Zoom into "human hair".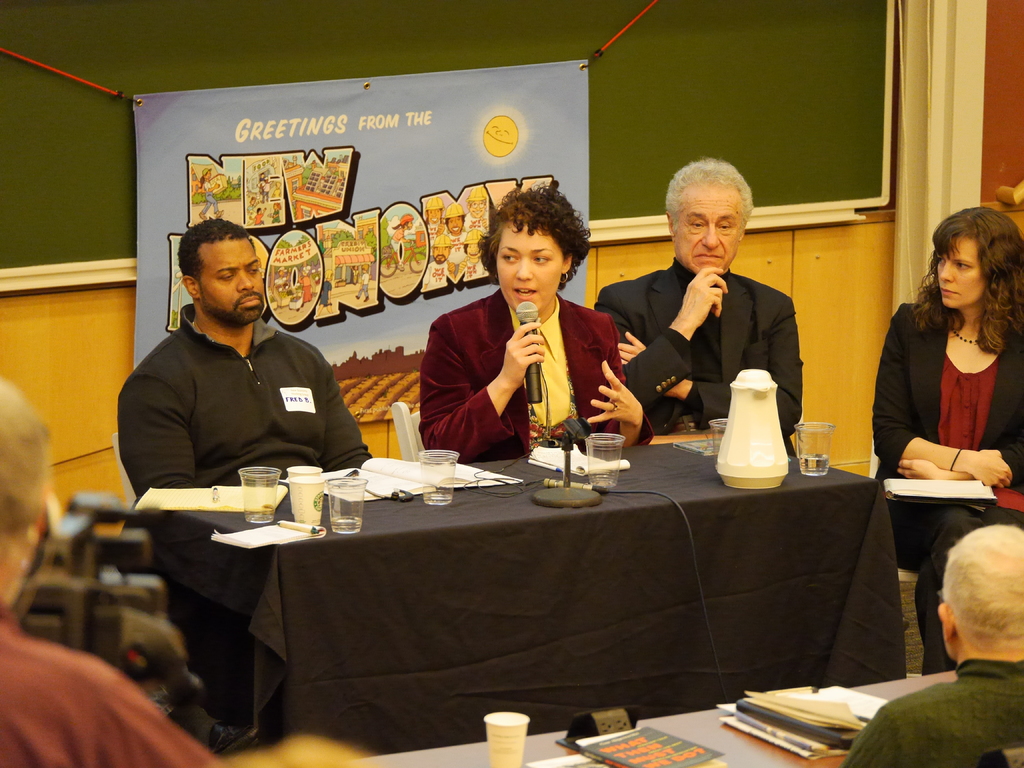
Zoom target: bbox=(911, 195, 1021, 319).
